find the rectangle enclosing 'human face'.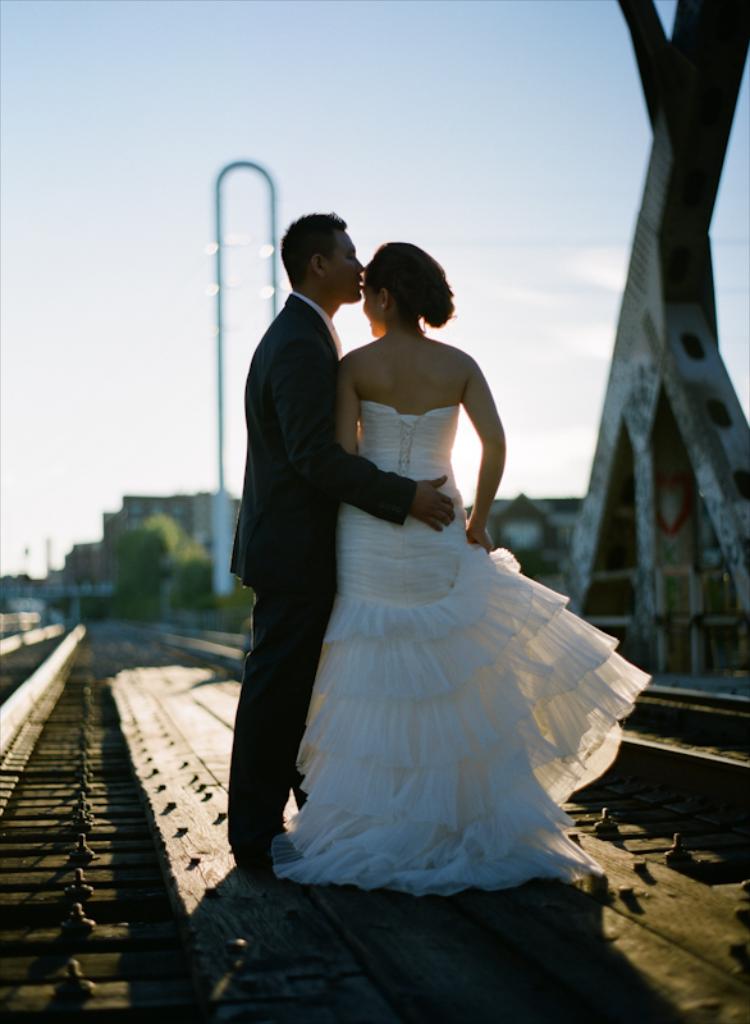
Rect(320, 228, 366, 303).
